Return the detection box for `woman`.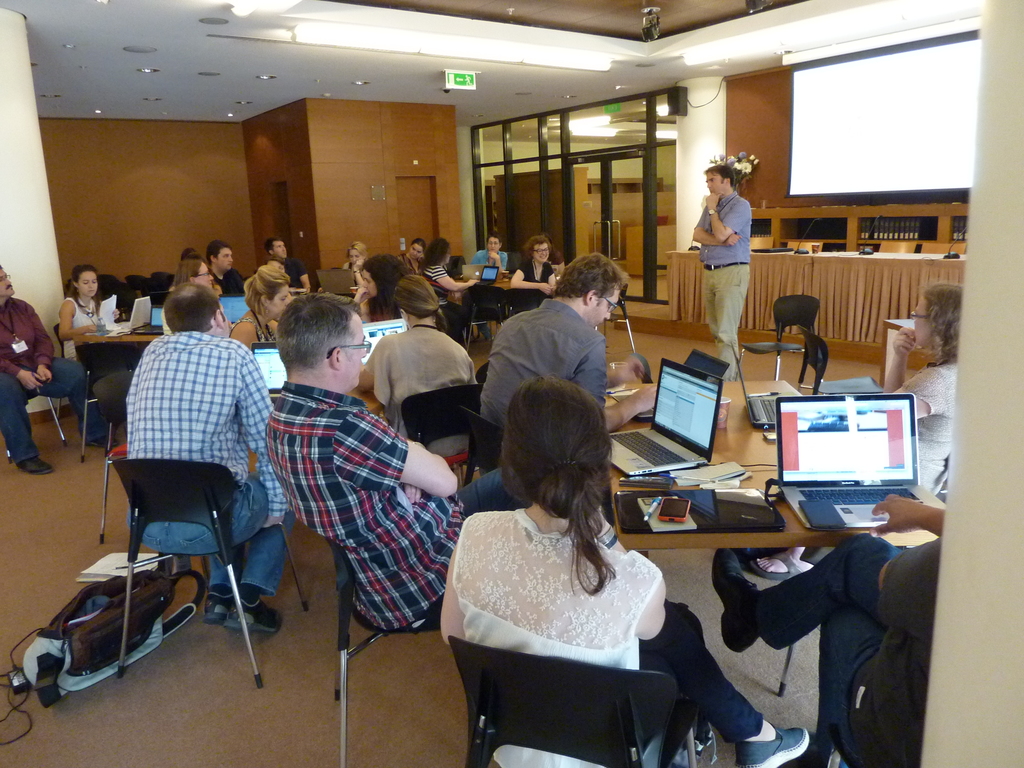
342/243/369/282.
